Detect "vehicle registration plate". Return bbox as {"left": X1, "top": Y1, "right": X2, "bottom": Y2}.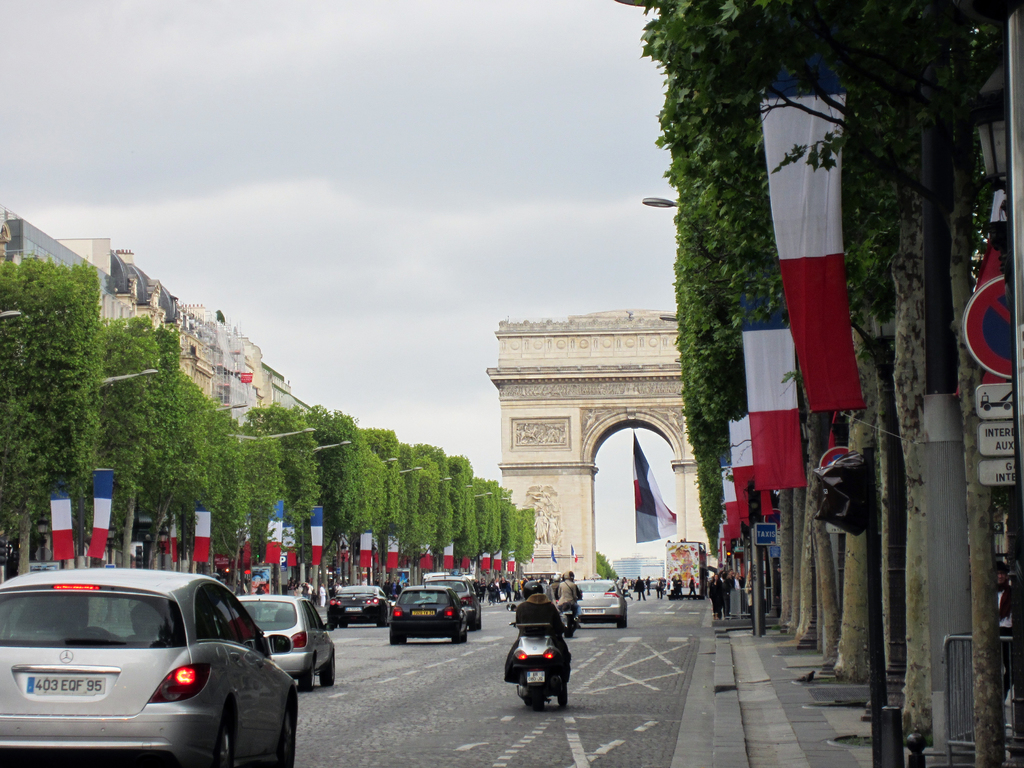
{"left": 27, "top": 675, "right": 101, "bottom": 698}.
